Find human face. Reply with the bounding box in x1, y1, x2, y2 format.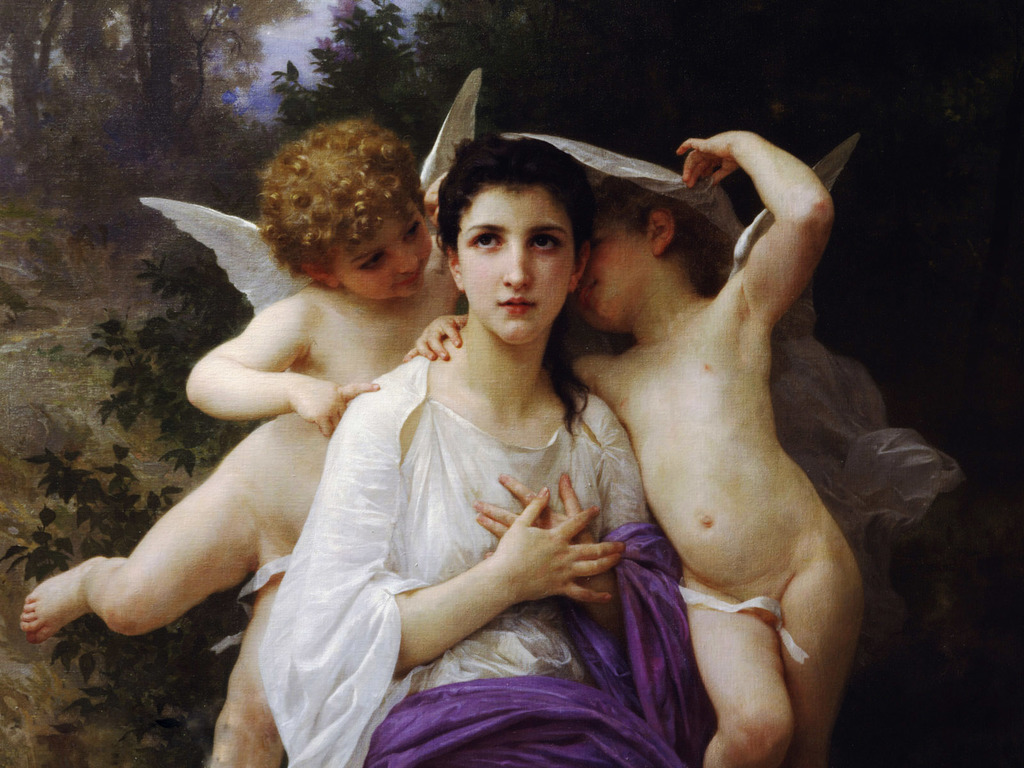
573, 217, 647, 333.
